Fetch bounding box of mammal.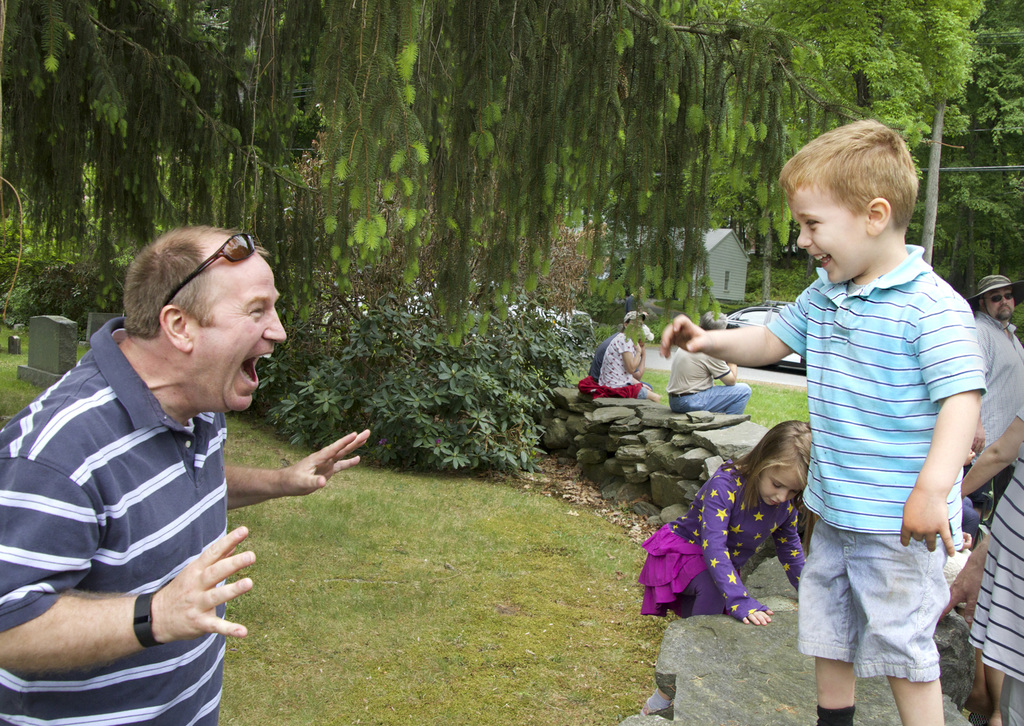
Bbox: [x1=0, y1=247, x2=354, y2=686].
